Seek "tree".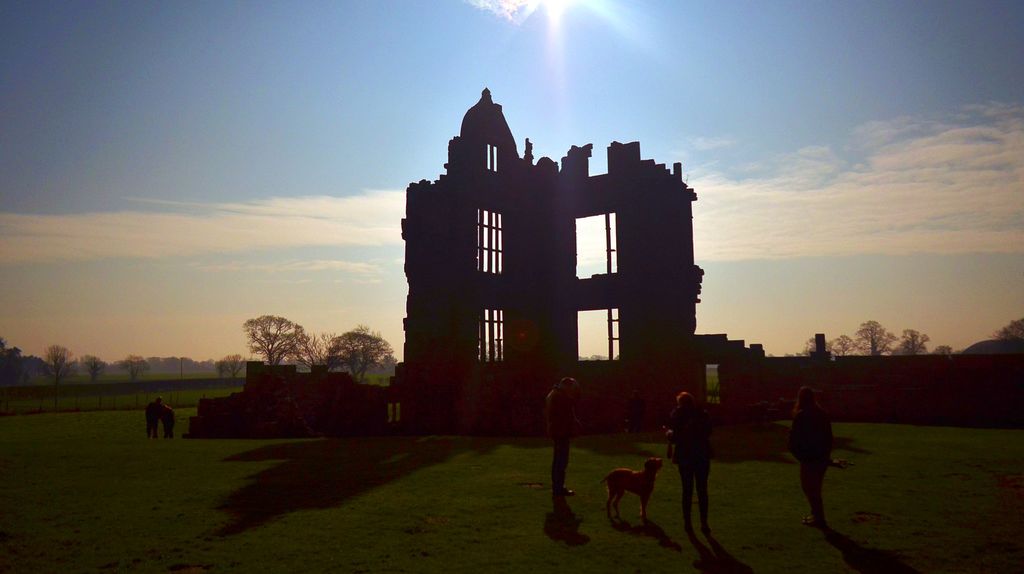
l=215, t=358, r=241, b=377.
